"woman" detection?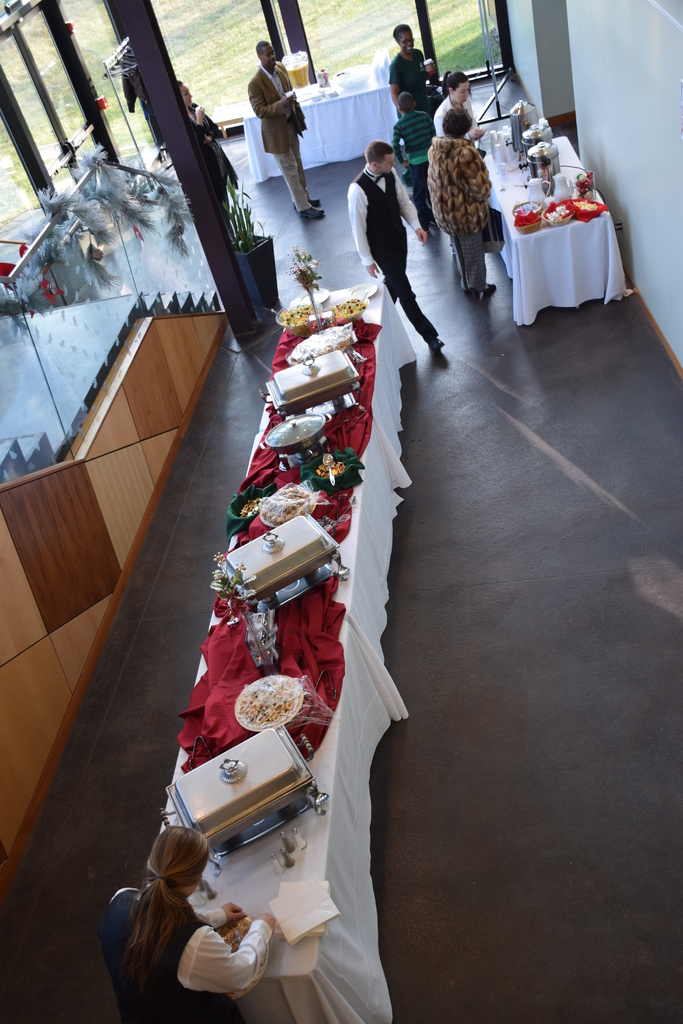
[x1=425, y1=111, x2=495, y2=301]
